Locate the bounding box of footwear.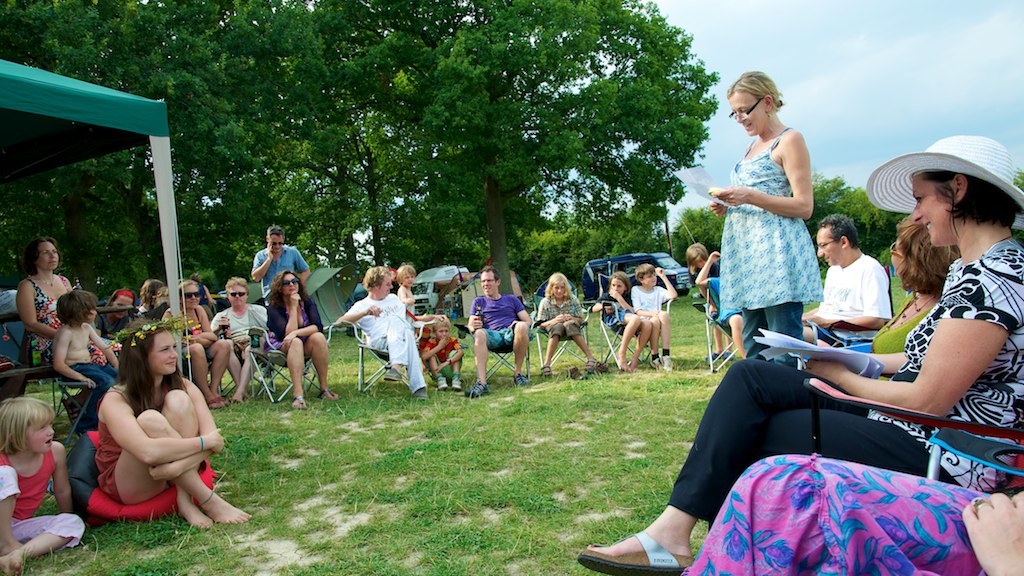
Bounding box: Rect(509, 368, 530, 390).
